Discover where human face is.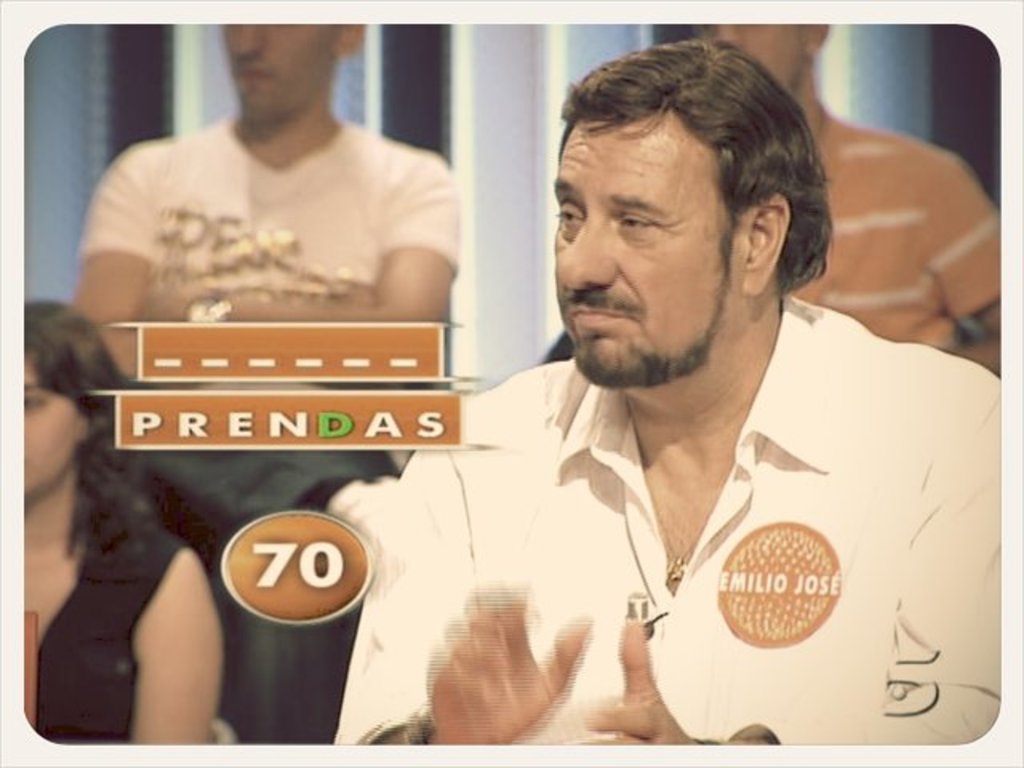
Discovered at [550, 120, 746, 389].
